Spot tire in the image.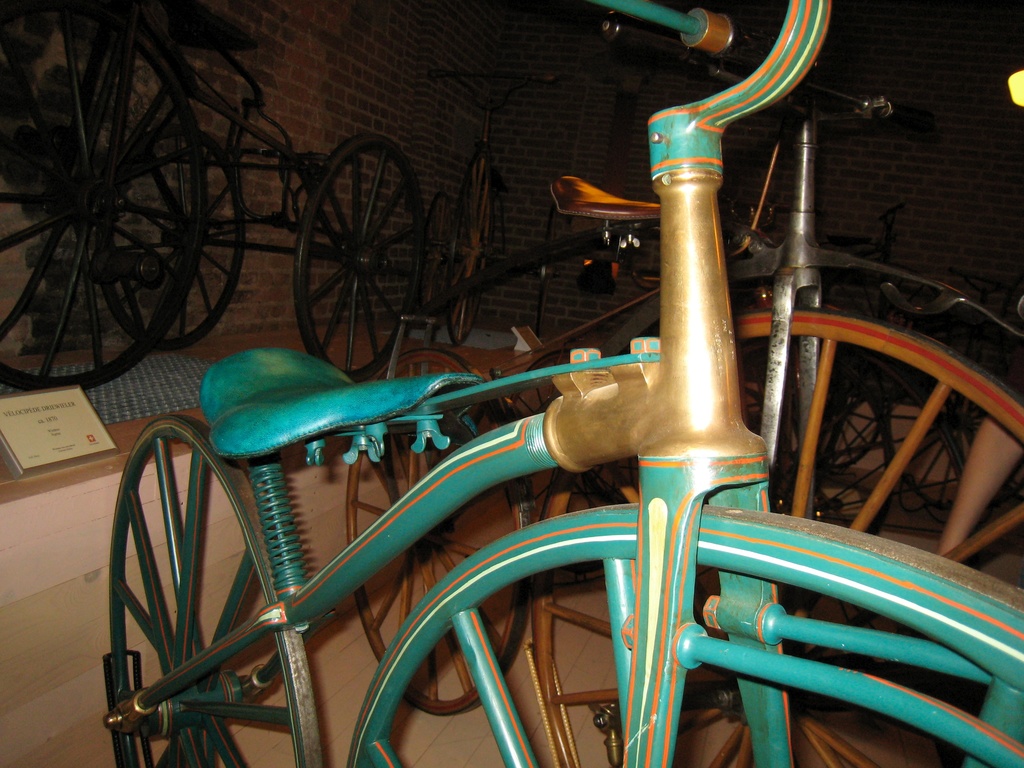
tire found at [left=344, top=347, right=531, bottom=715].
